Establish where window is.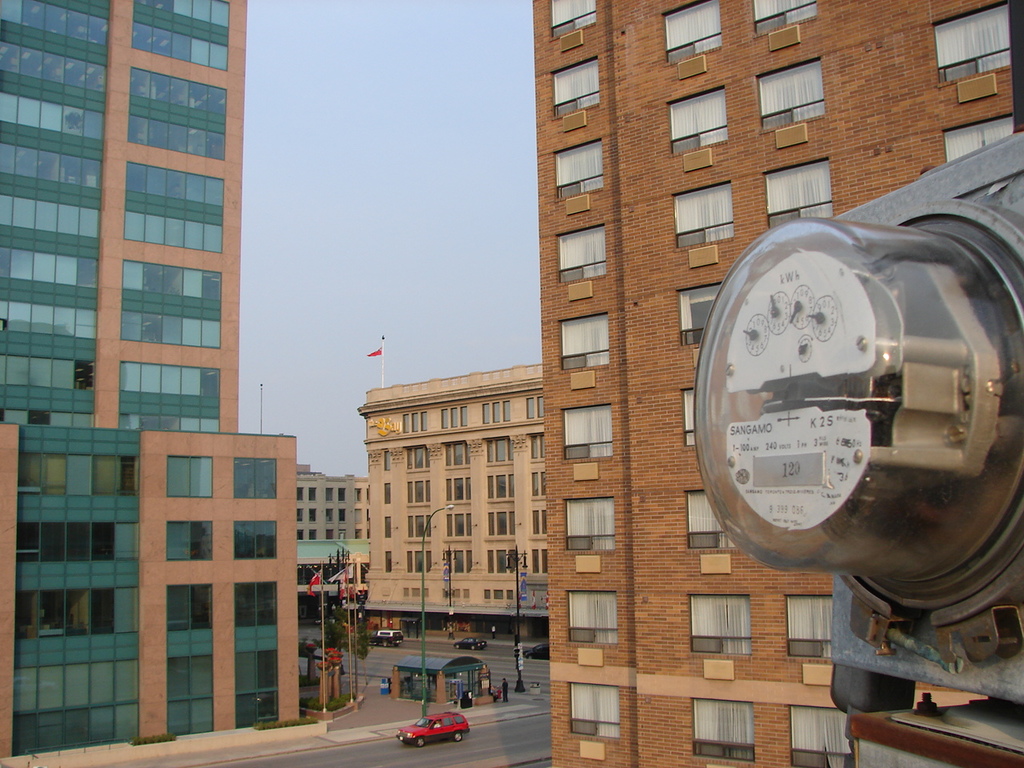
Established at <box>233,522,281,560</box>.
